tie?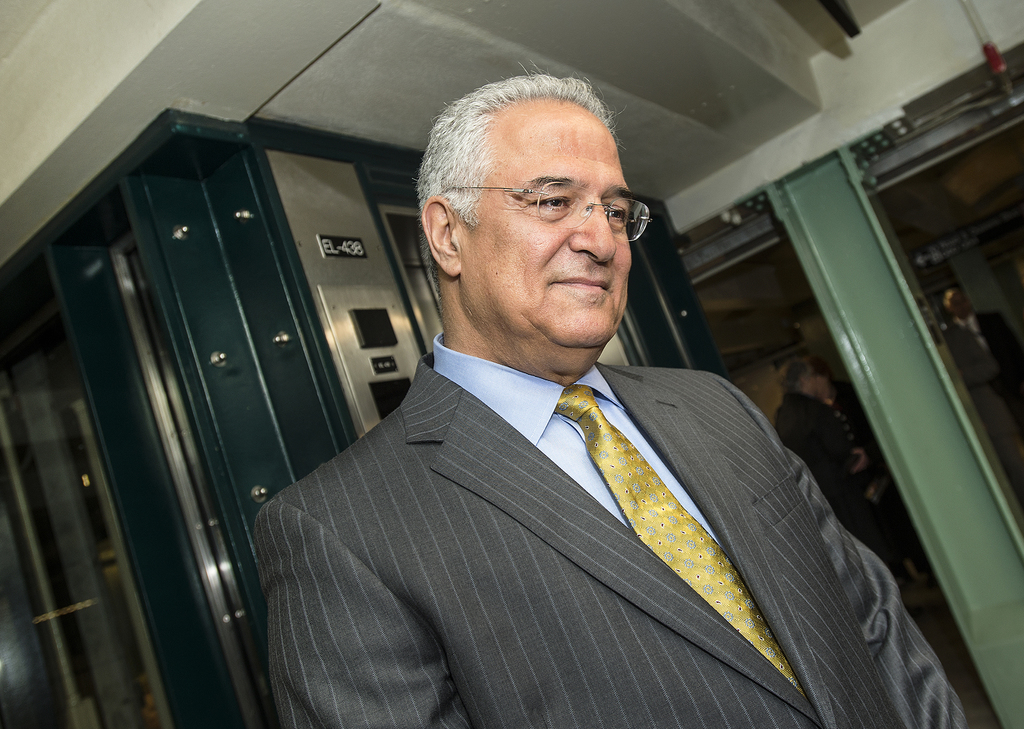
551 383 804 700
